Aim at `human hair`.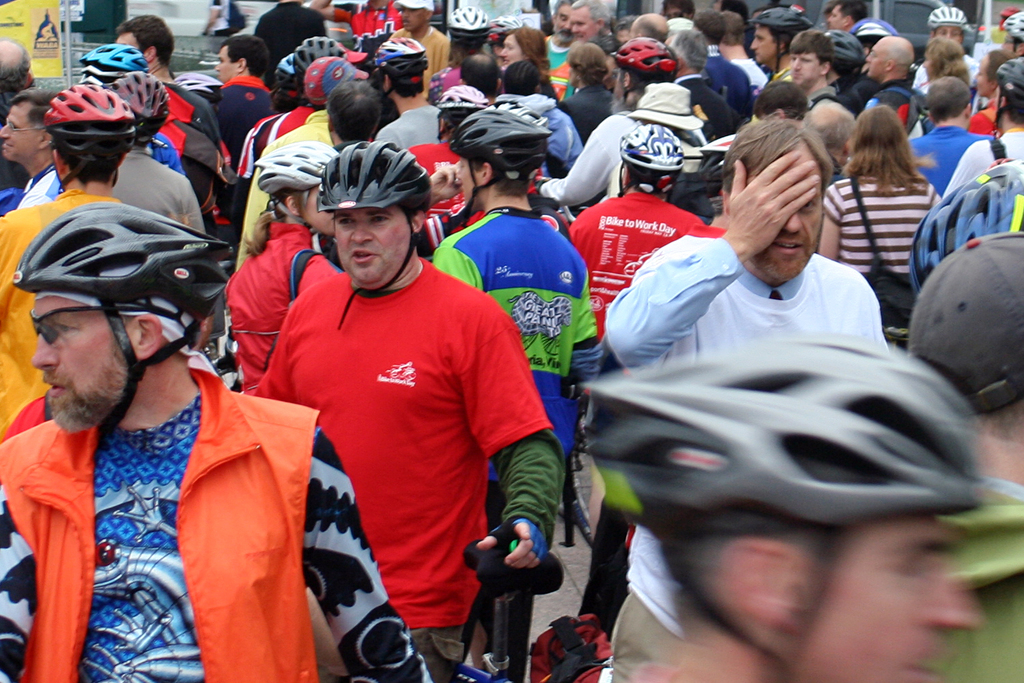
Aimed at region(267, 86, 309, 117).
